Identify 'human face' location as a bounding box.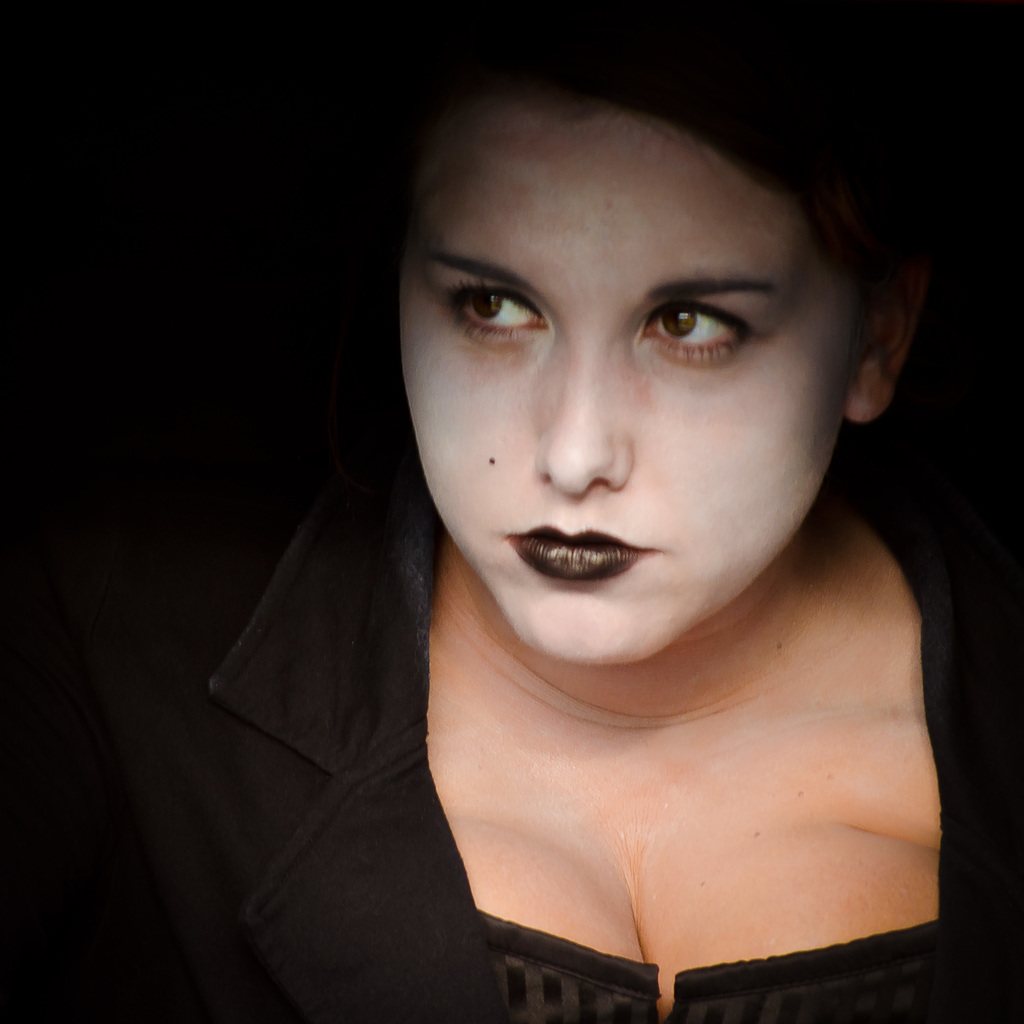
box=[394, 86, 851, 655].
